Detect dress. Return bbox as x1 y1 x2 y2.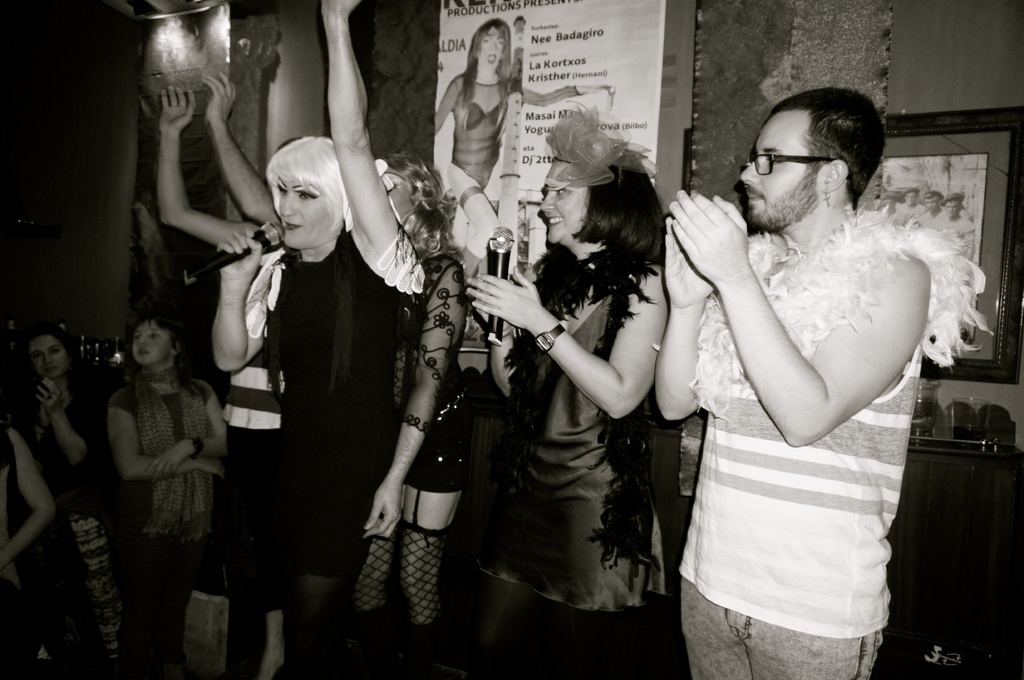
376 233 478 555.
